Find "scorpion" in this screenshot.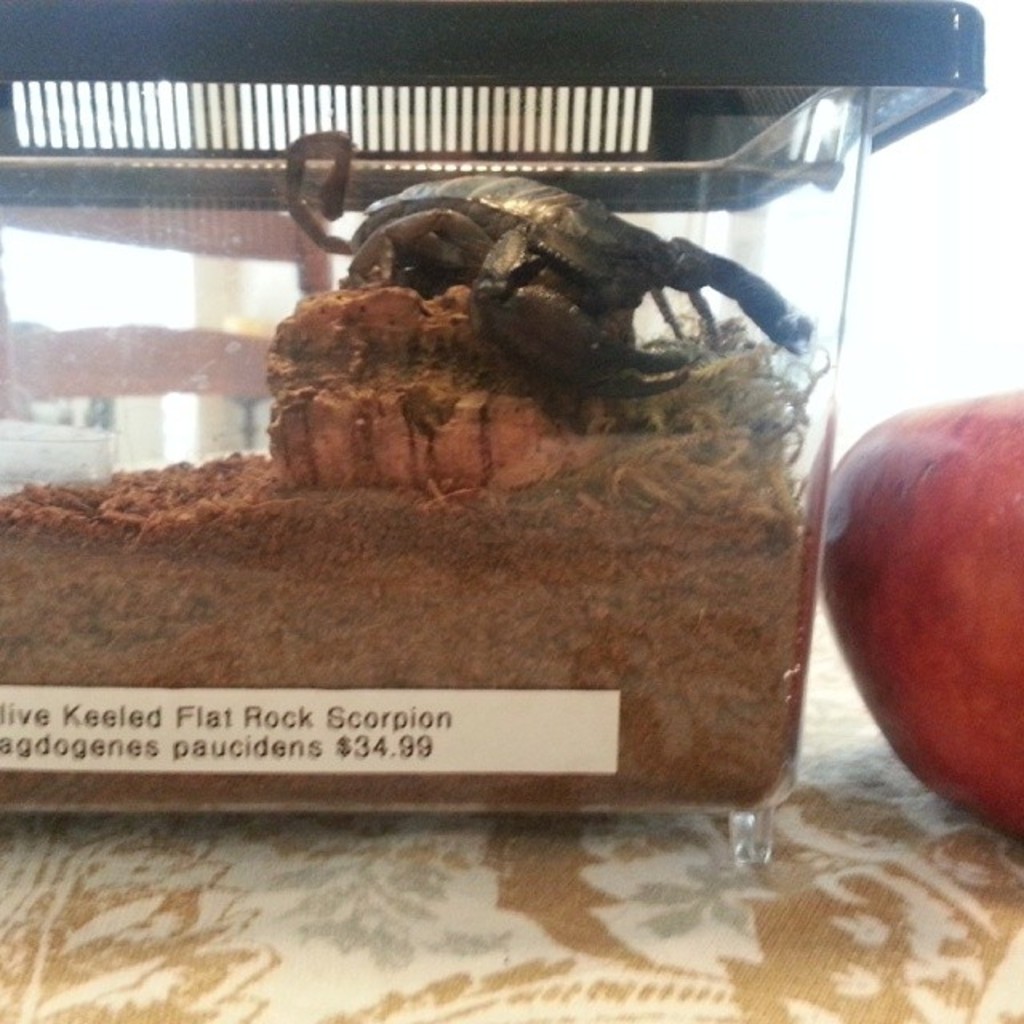
The bounding box for "scorpion" is select_region(283, 118, 813, 406).
